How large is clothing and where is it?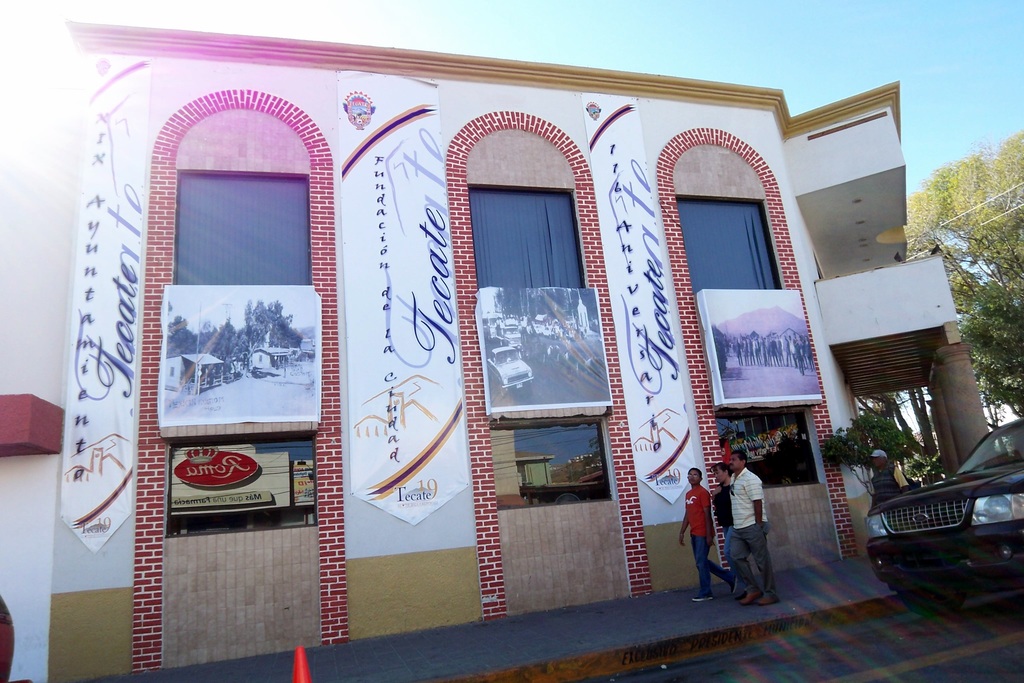
Bounding box: box(743, 342, 746, 362).
